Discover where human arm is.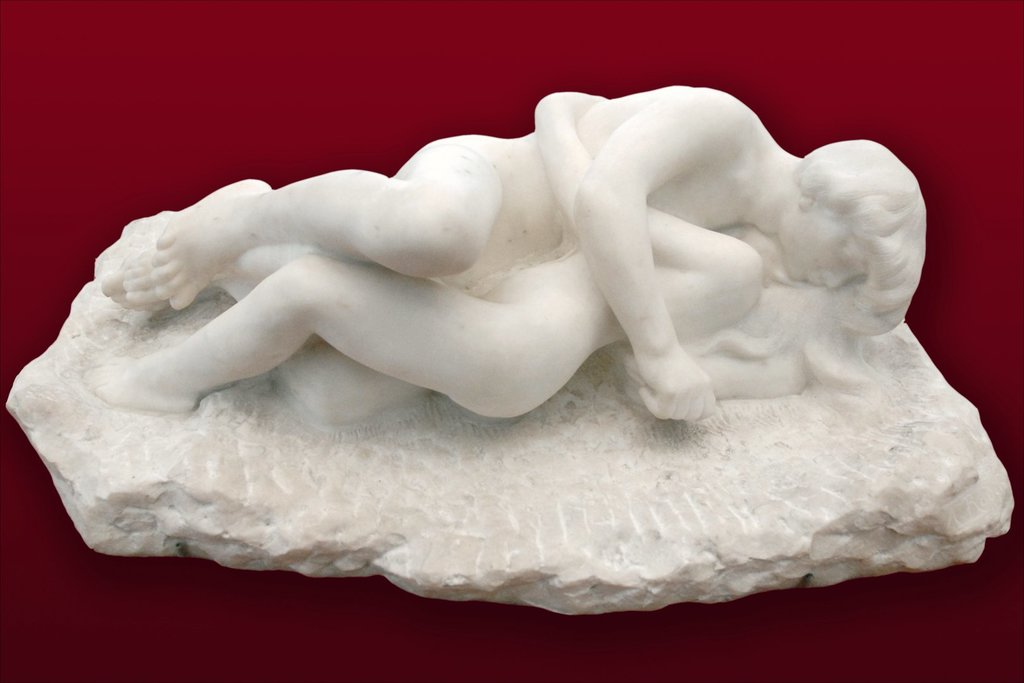
Discovered at <box>530,83,755,276</box>.
